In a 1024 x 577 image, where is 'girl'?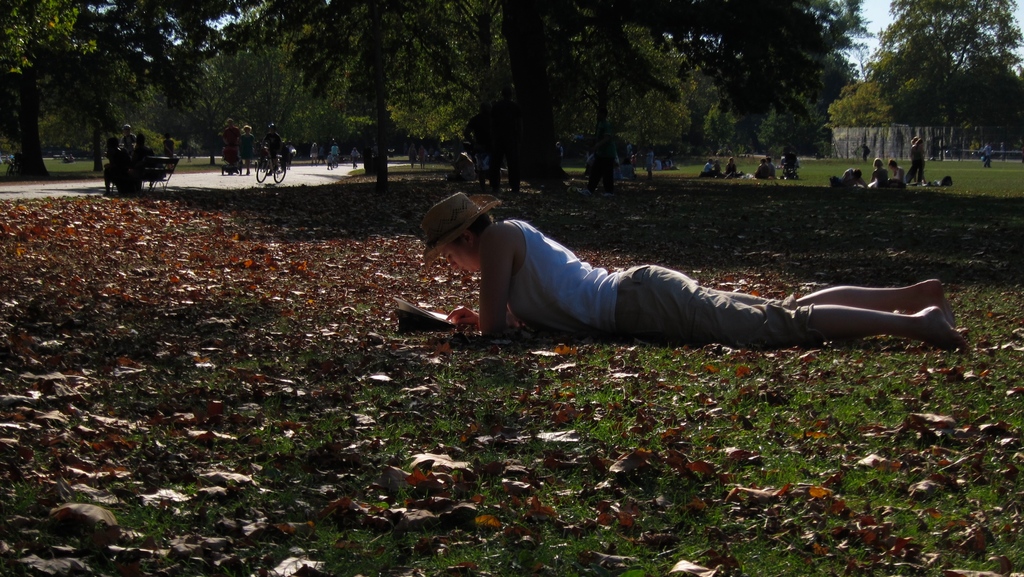
890 159 904 193.
